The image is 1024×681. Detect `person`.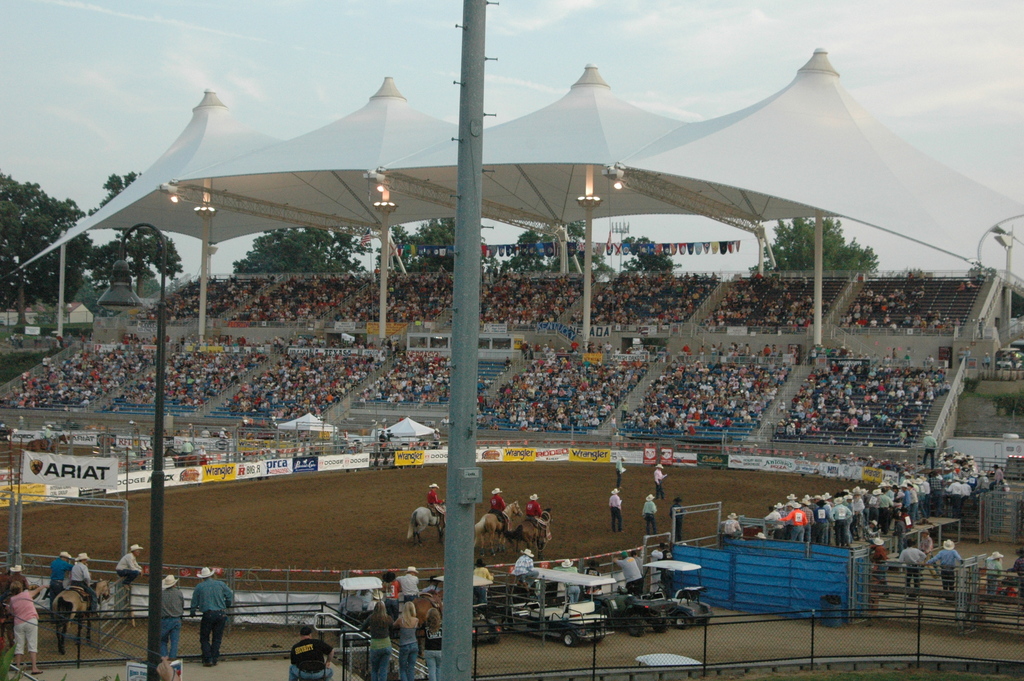
Detection: (x1=356, y1=596, x2=392, y2=678).
